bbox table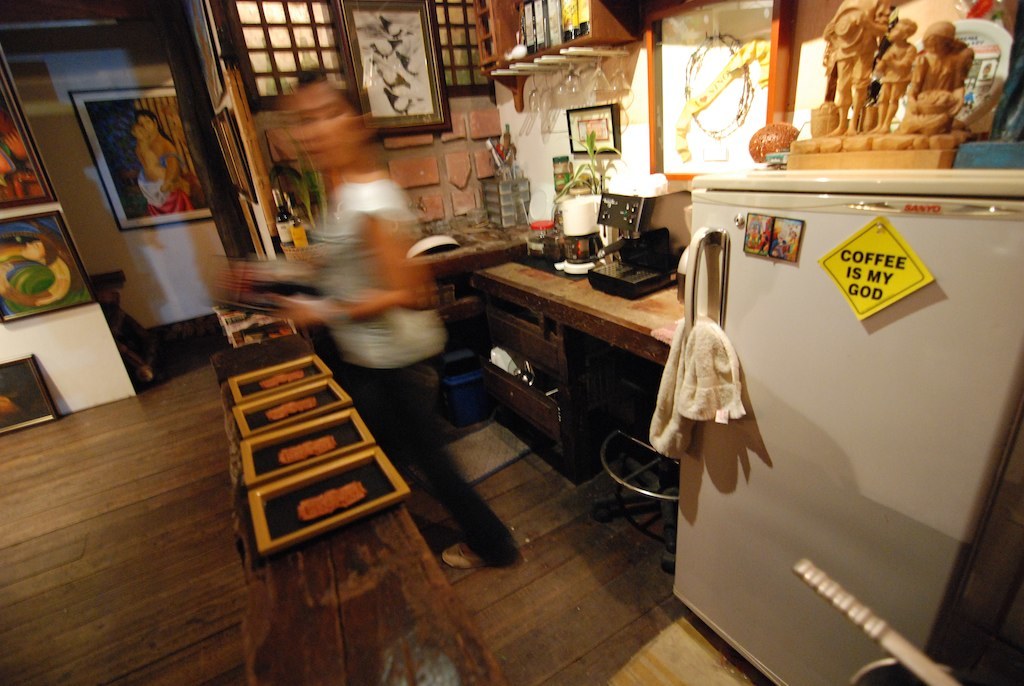
(207,328,506,685)
